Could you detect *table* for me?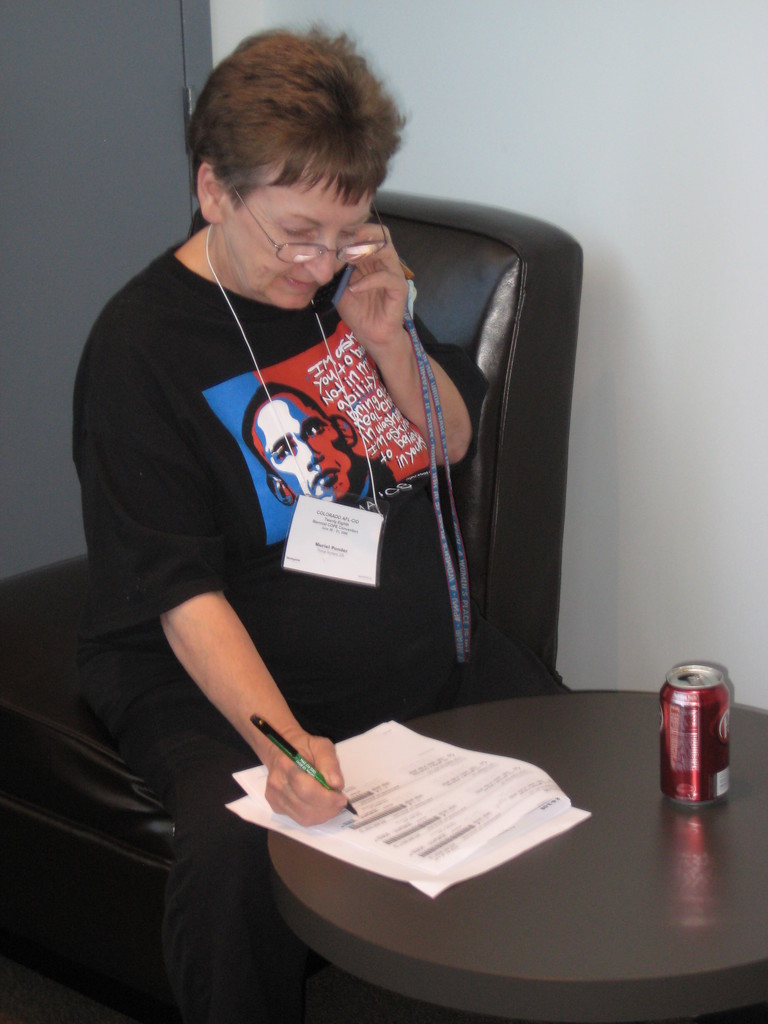
Detection result: Rect(227, 659, 757, 1012).
